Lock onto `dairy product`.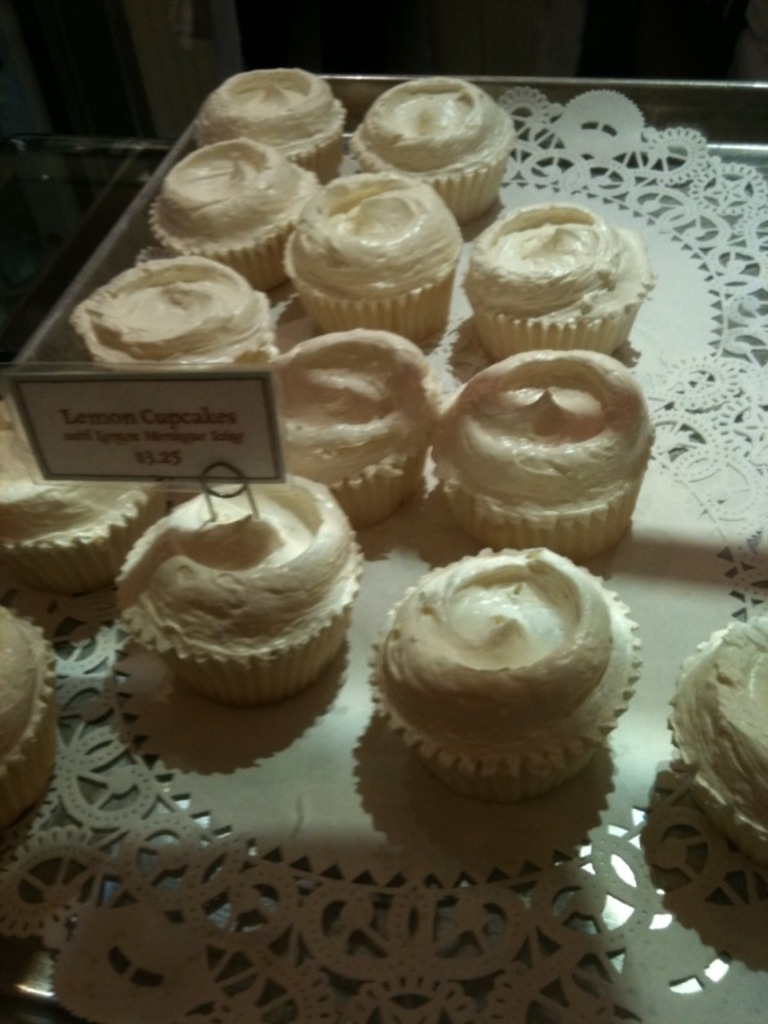
Locked: locate(137, 128, 314, 292).
